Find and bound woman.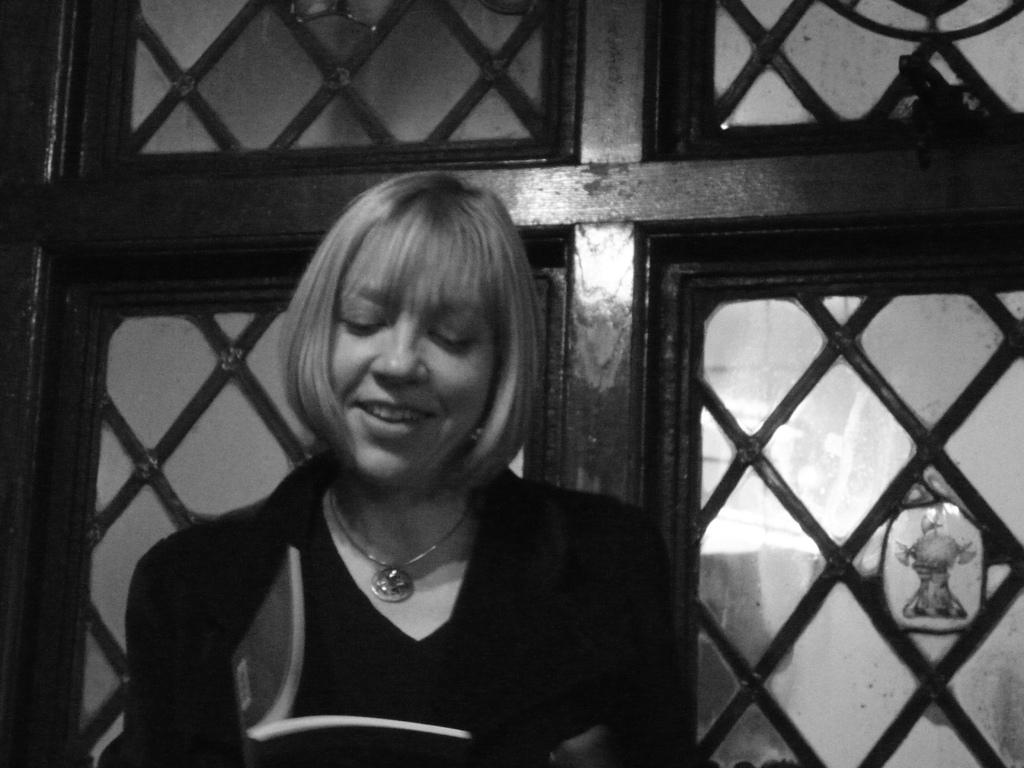
Bound: detection(125, 155, 685, 756).
